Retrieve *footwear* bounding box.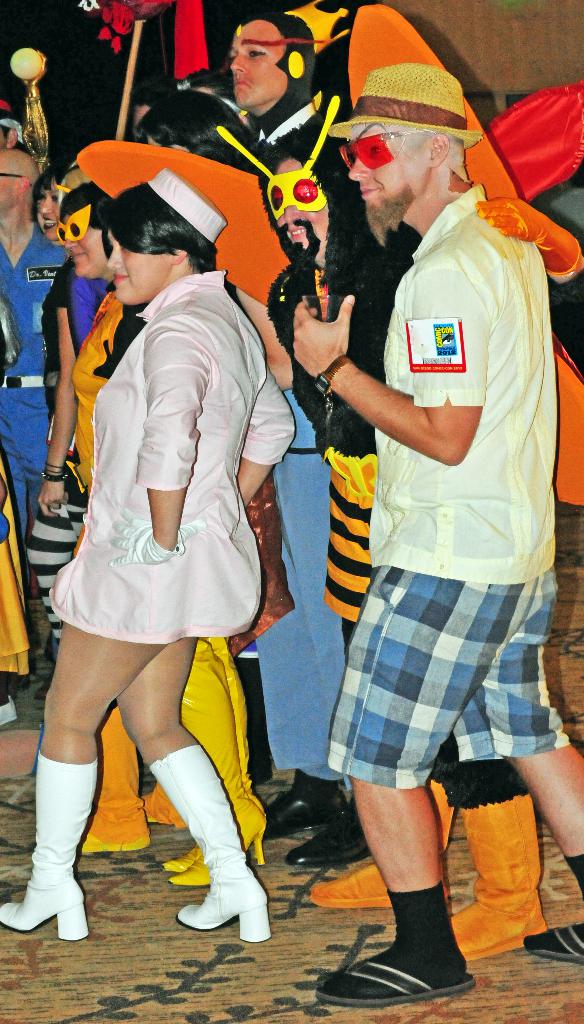
Bounding box: x1=526, y1=854, x2=583, y2=970.
